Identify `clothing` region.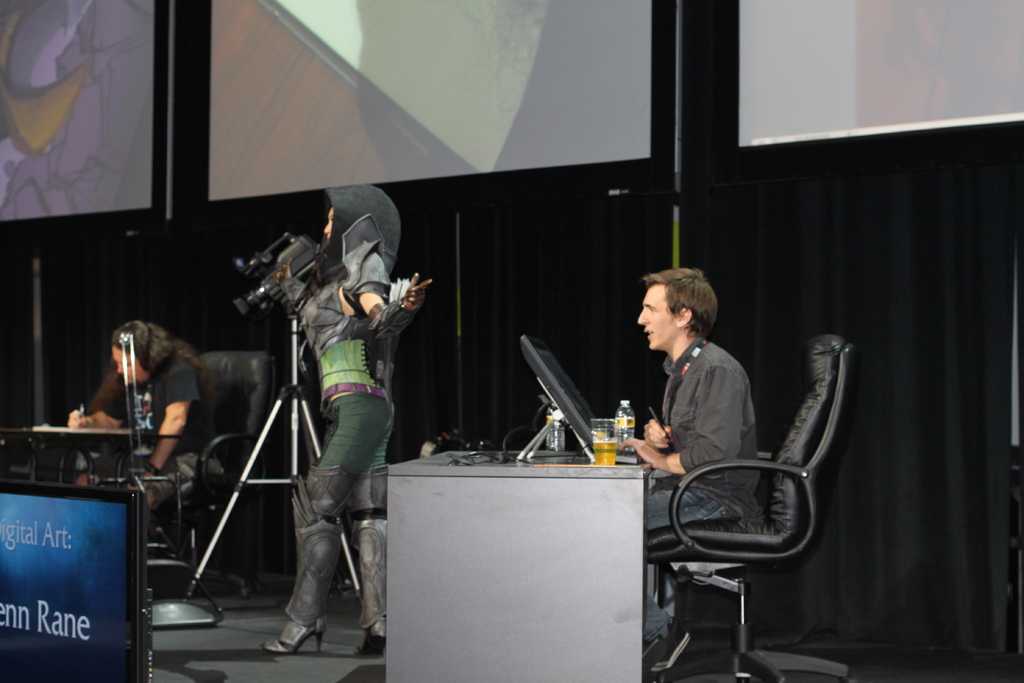
Region: x1=275 y1=274 x2=392 y2=640.
